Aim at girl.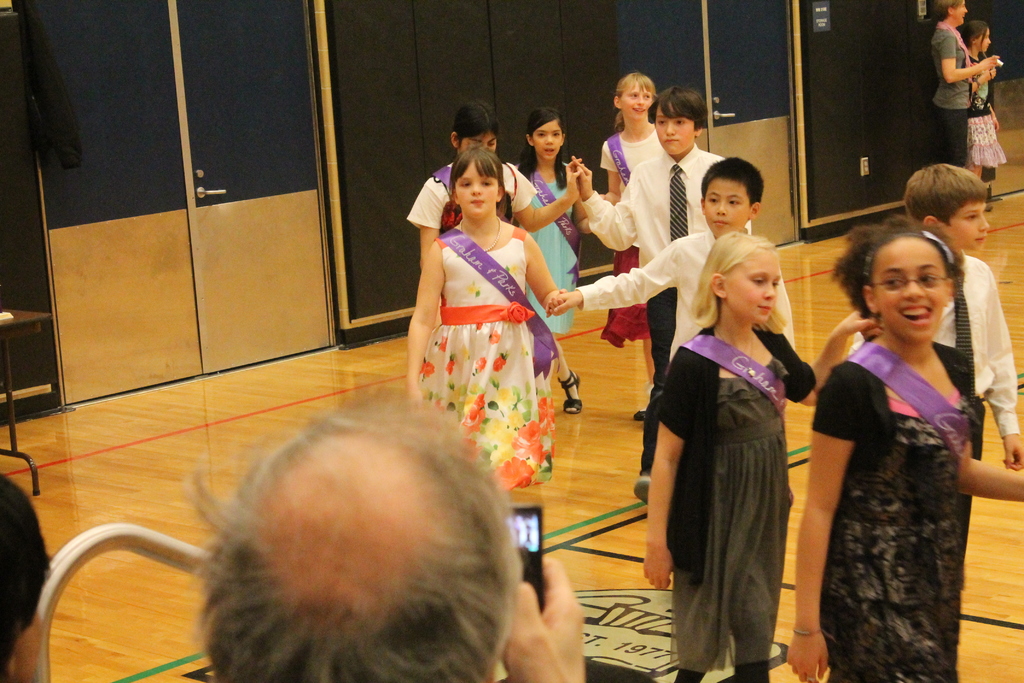
Aimed at {"left": 601, "top": 69, "right": 655, "bottom": 399}.
